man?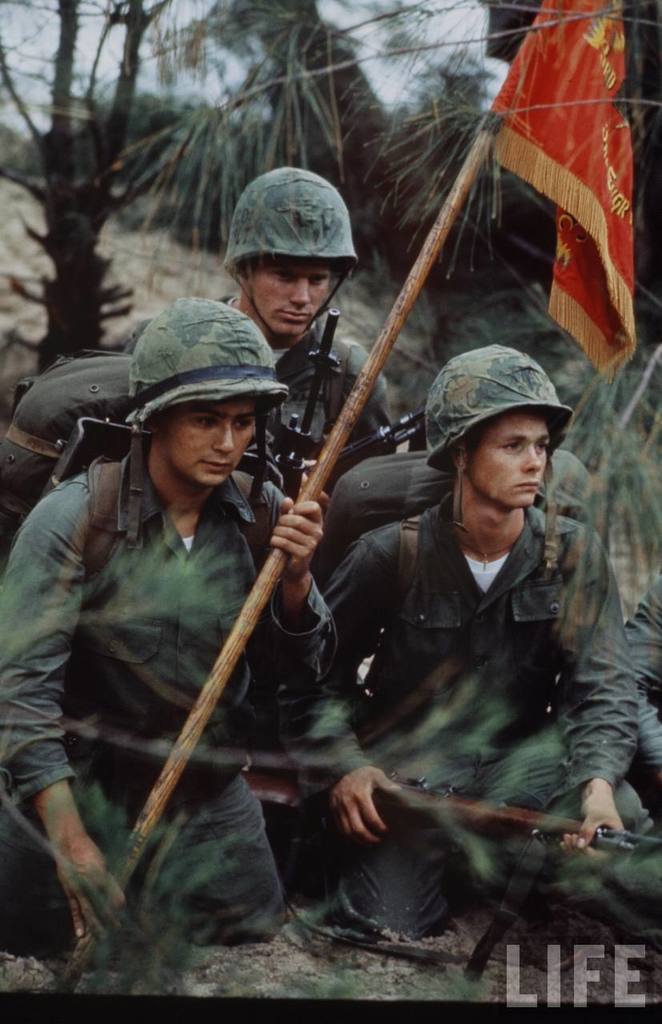
[x1=128, y1=161, x2=397, y2=898]
